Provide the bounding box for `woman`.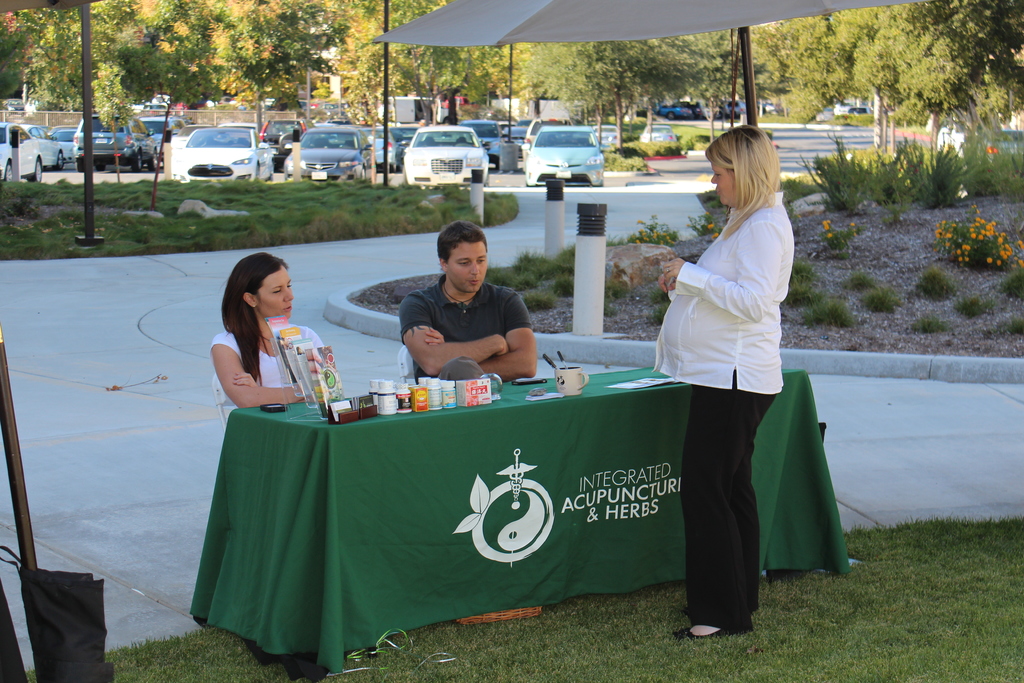
203:251:326:437.
